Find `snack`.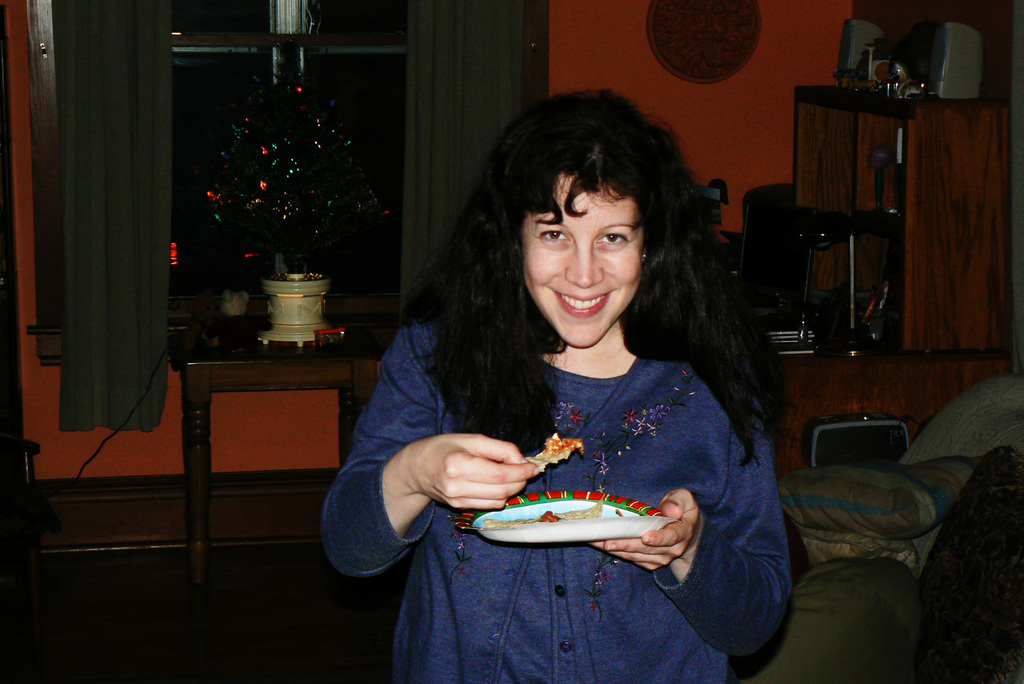
crop(520, 430, 589, 475).
